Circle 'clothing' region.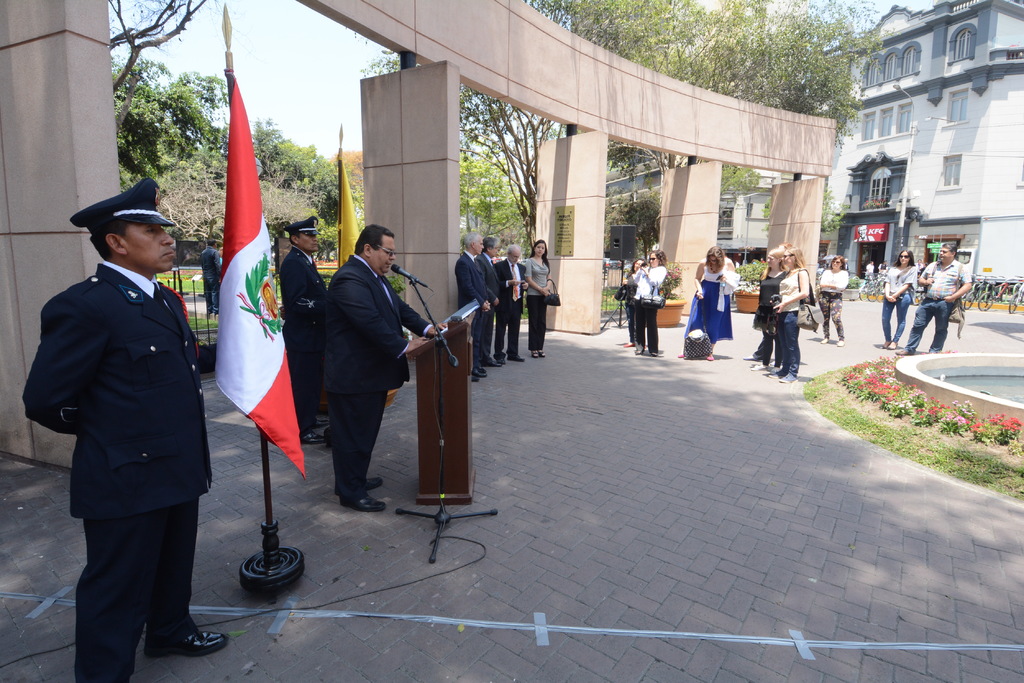
Region: x1=473 y1=252 x2=504 y2=359.
